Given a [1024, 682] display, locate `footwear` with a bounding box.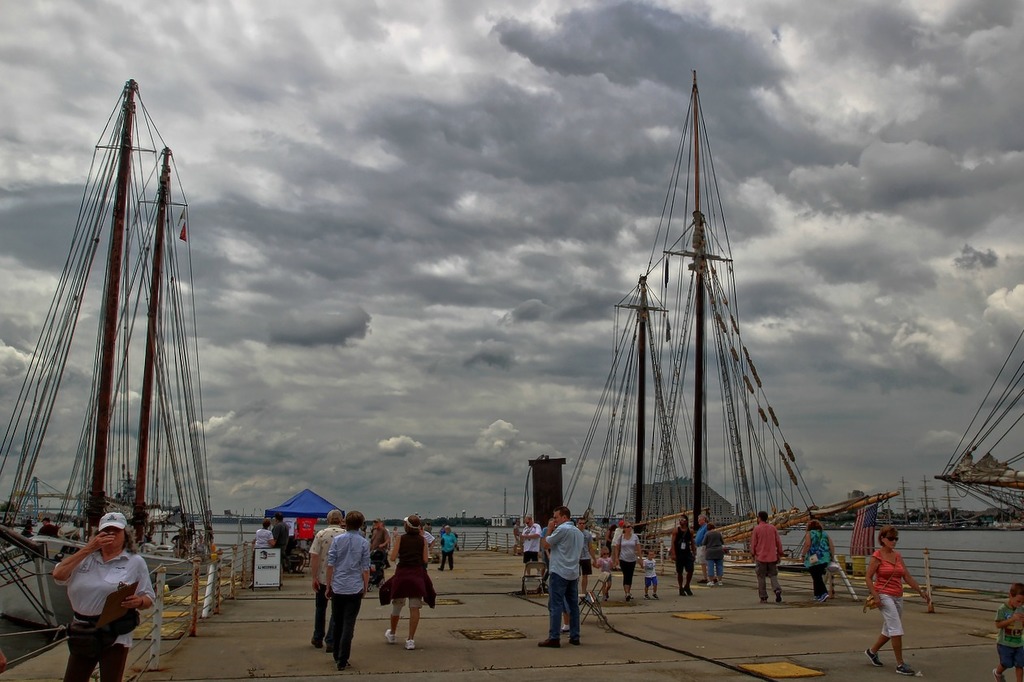
Located: 863, 648, 884, 669.
